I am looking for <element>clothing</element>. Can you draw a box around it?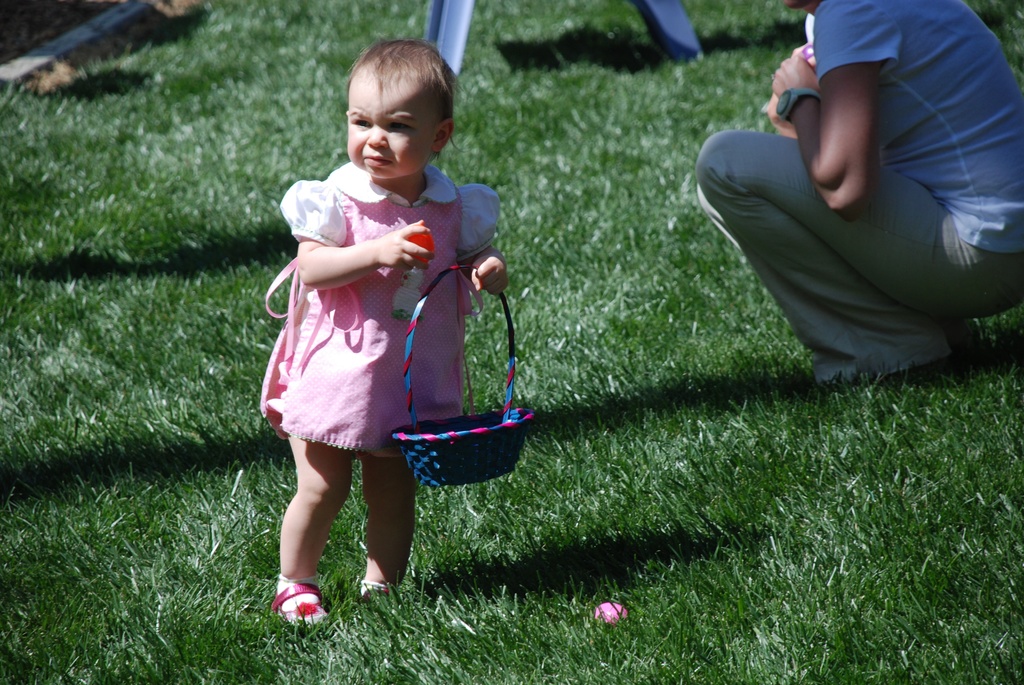
Sure, the bounding box is box=[695, 0, 1023, 381].
